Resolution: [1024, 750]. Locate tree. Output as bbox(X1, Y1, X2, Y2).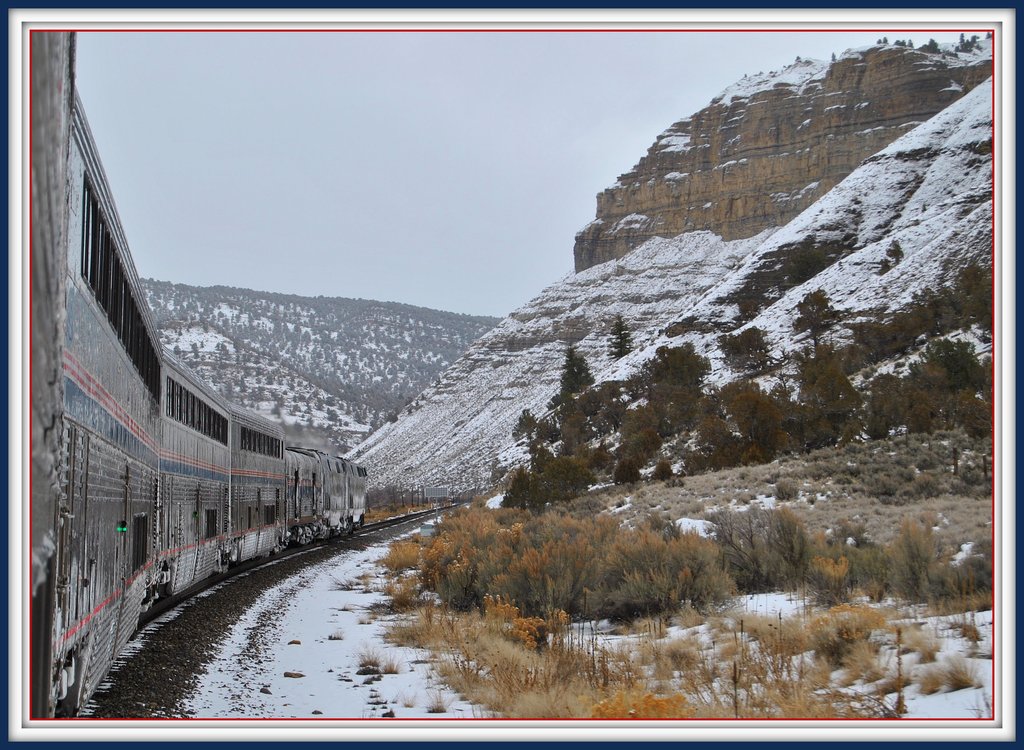
bbox(871, 256, 896, 276).
